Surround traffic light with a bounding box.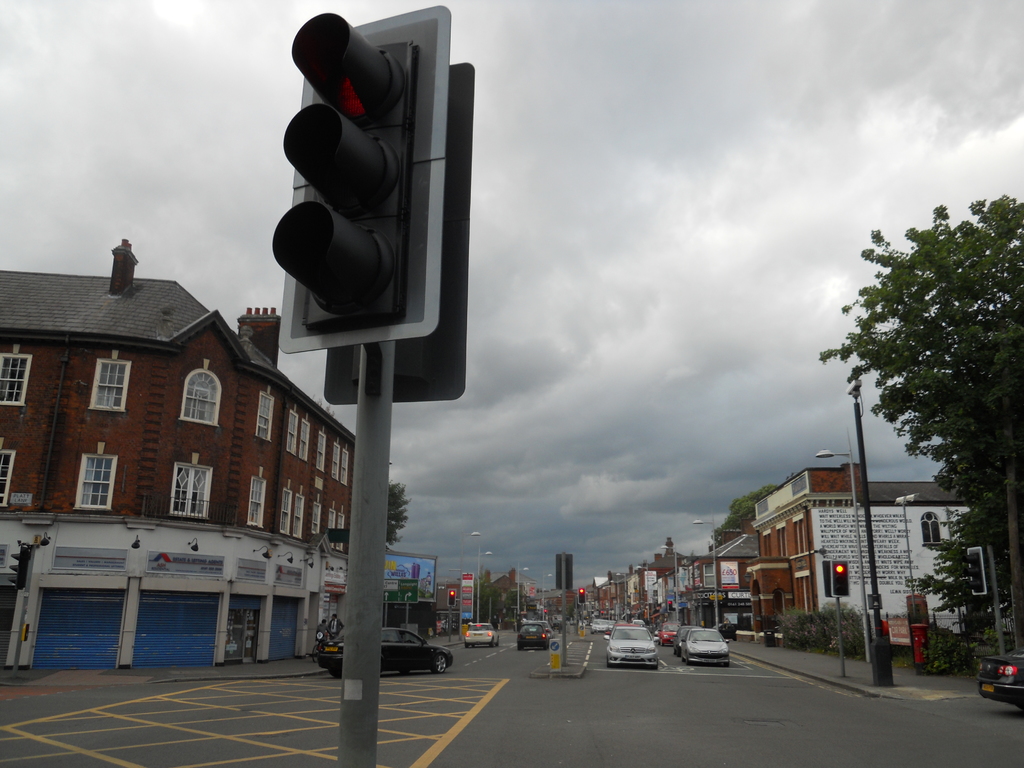
x1=960 y1=545 x2=986 y2=595.
